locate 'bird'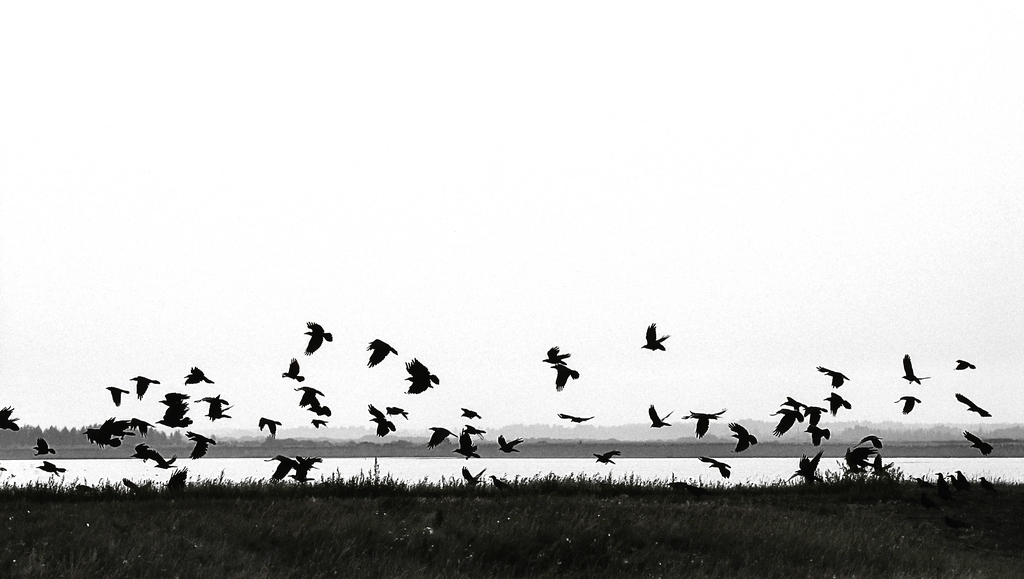
[461, 462, 489, 487]
